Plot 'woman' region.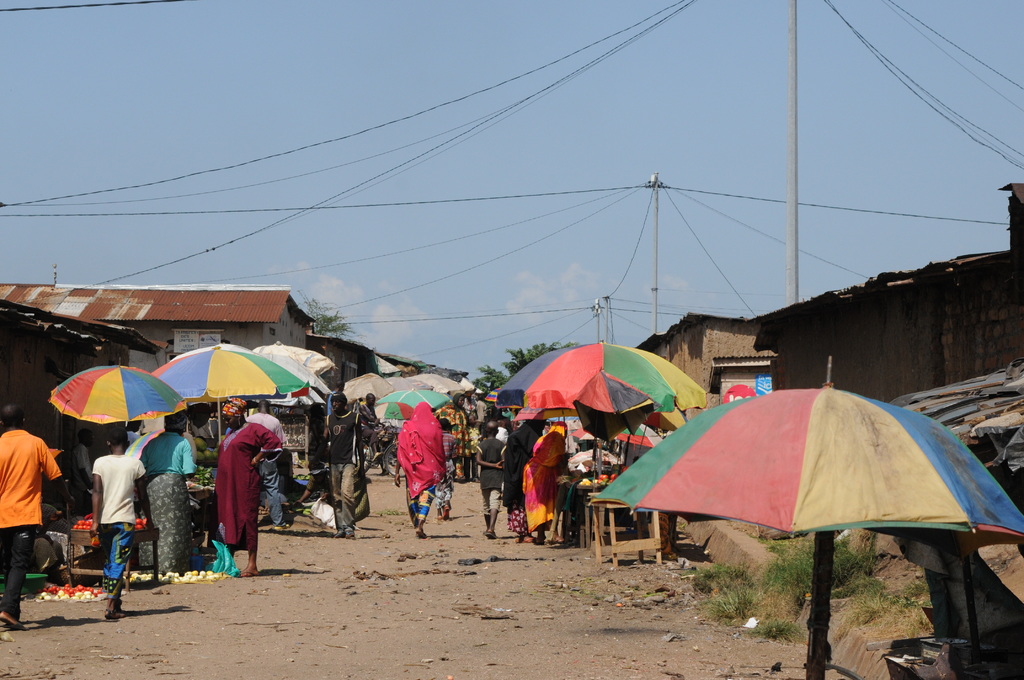
Plotted at bbox(395, 403, 447, 537).
